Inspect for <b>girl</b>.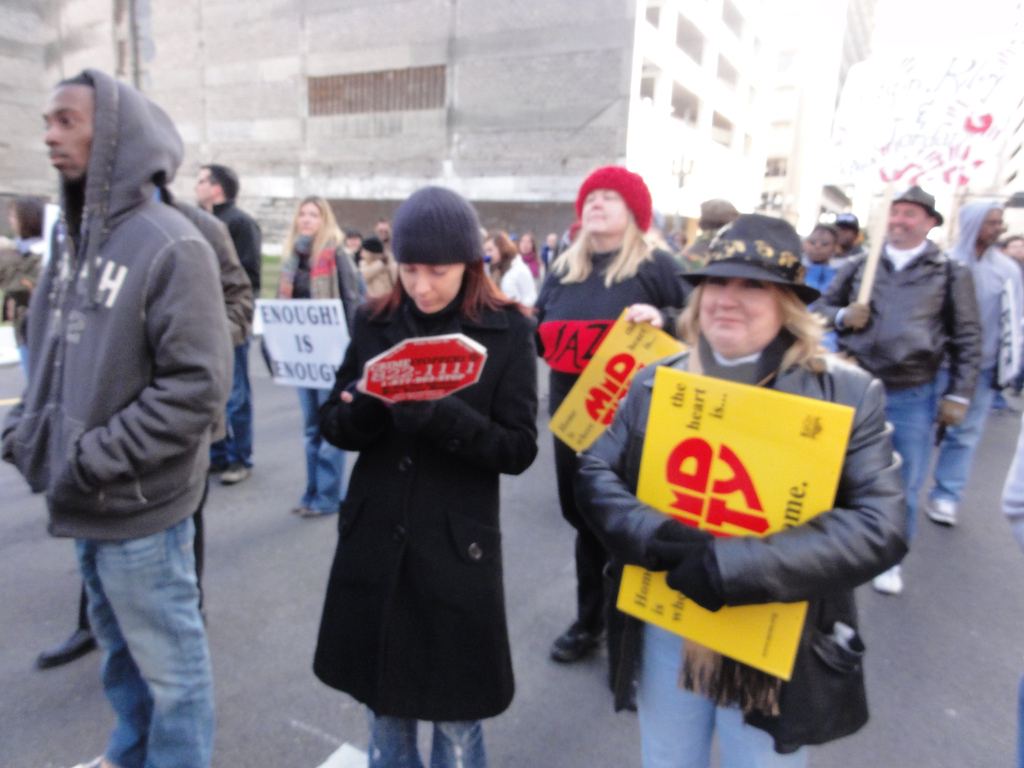
Inspection: rect(276, 199, 358, 518).
